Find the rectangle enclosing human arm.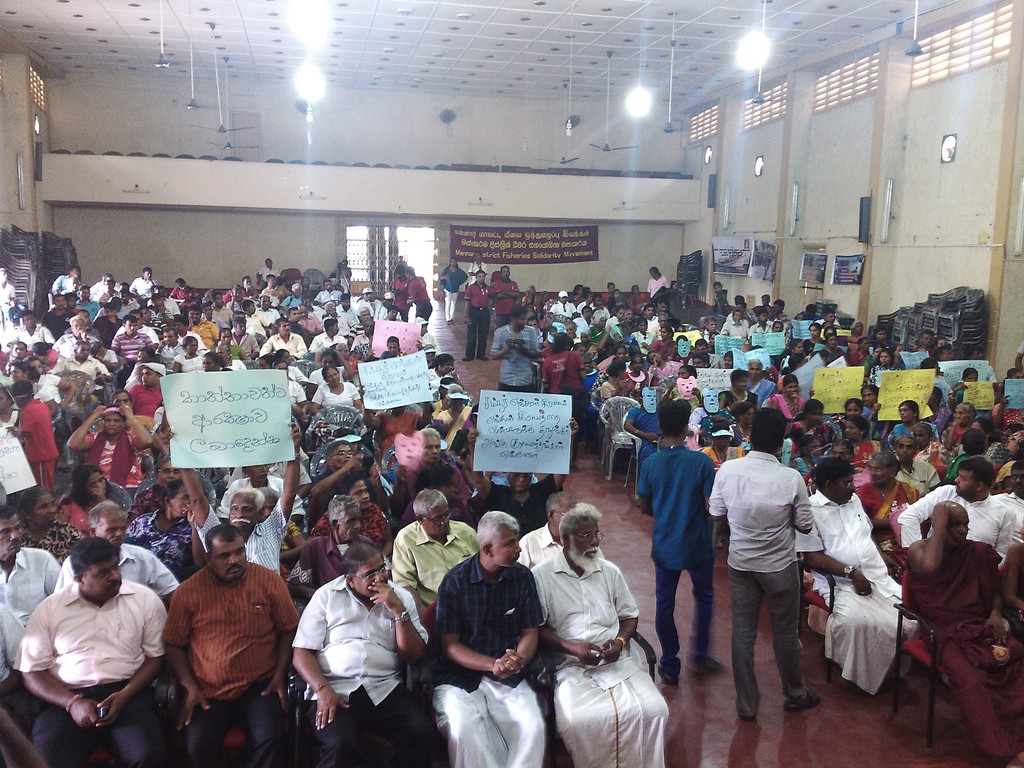
bbox=[896, 485, 945, 549].
